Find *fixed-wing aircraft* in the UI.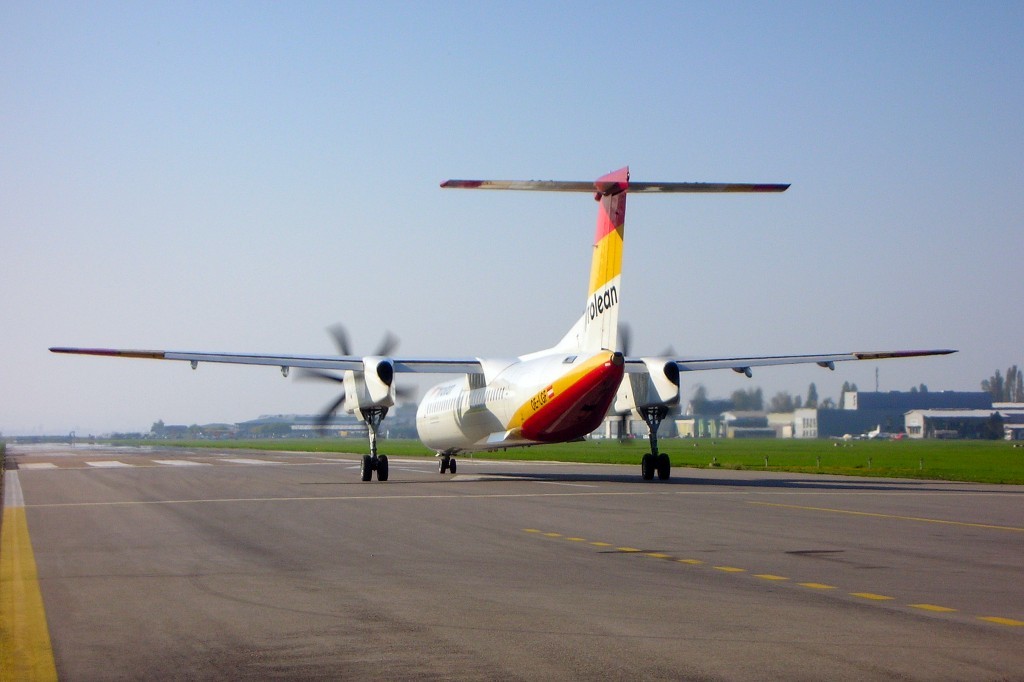
UI element at locate(28, 166, 970, 493).
